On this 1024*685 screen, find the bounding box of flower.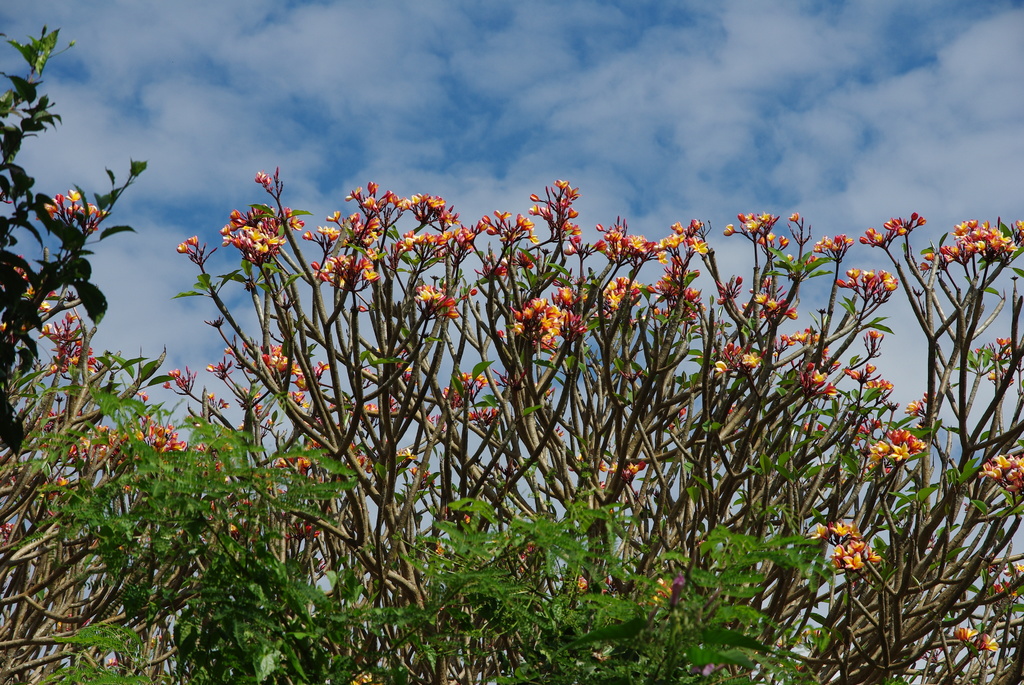
Bounding box: [833, 270, 896, 295].
